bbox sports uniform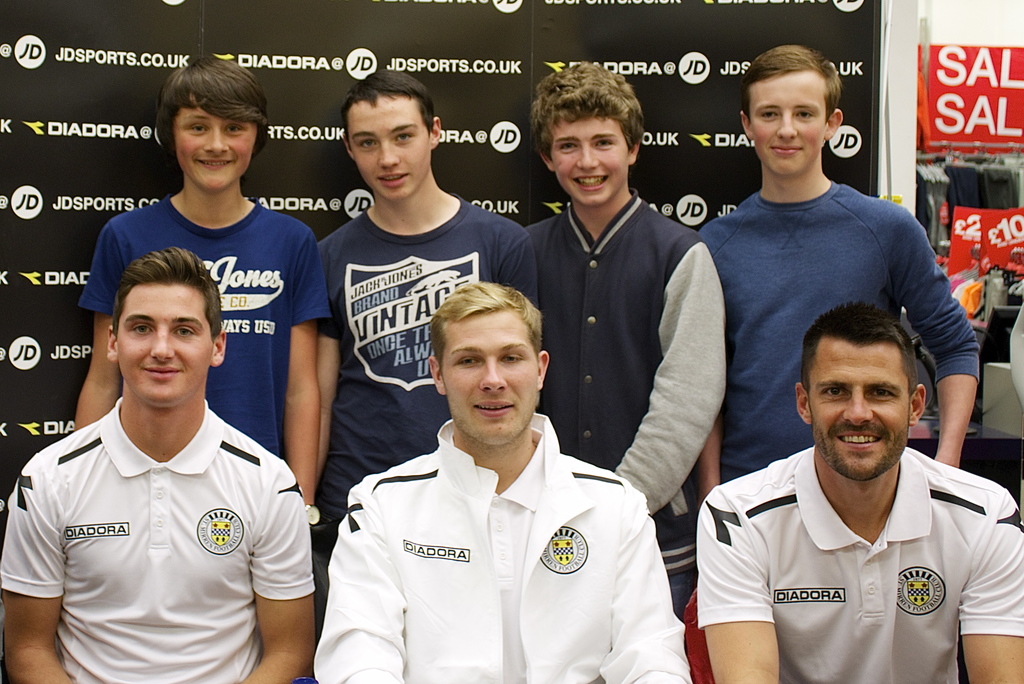
bbox=(0, 402, 315, 683)
